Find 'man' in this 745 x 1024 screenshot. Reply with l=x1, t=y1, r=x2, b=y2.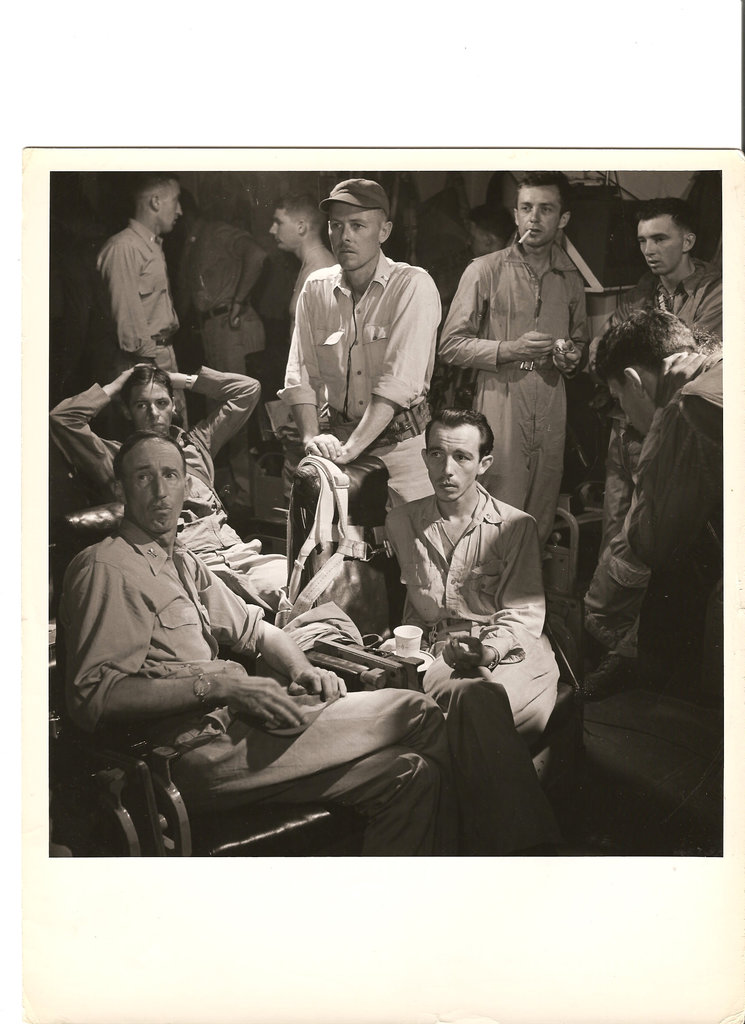
l=83, t=171, r=186, b=415.
